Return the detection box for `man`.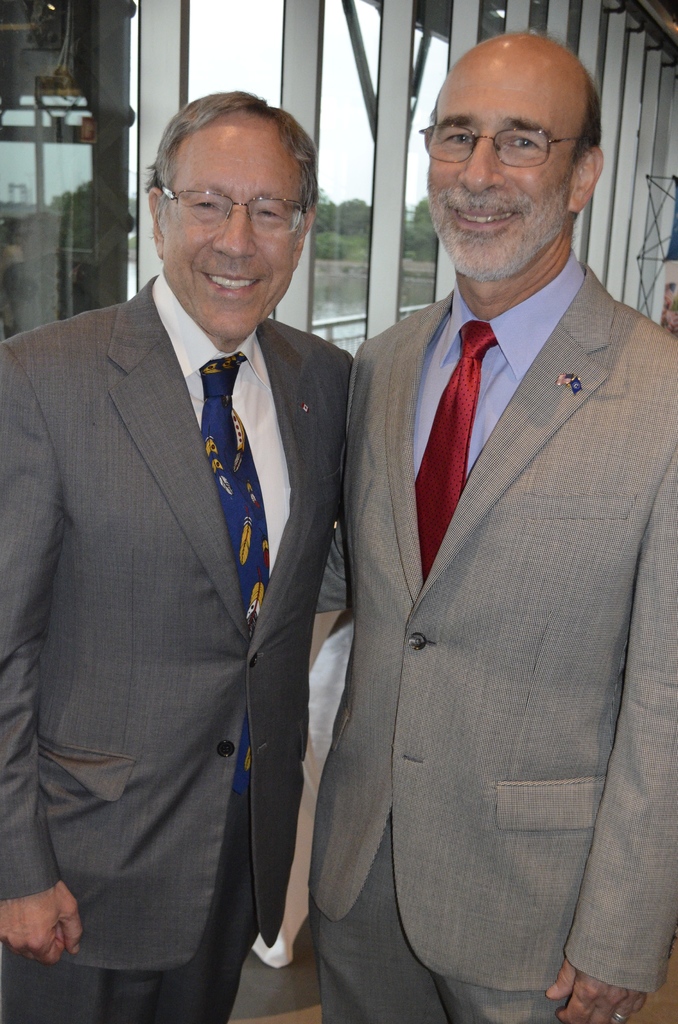
detection(278, 51, 663, 1023).
